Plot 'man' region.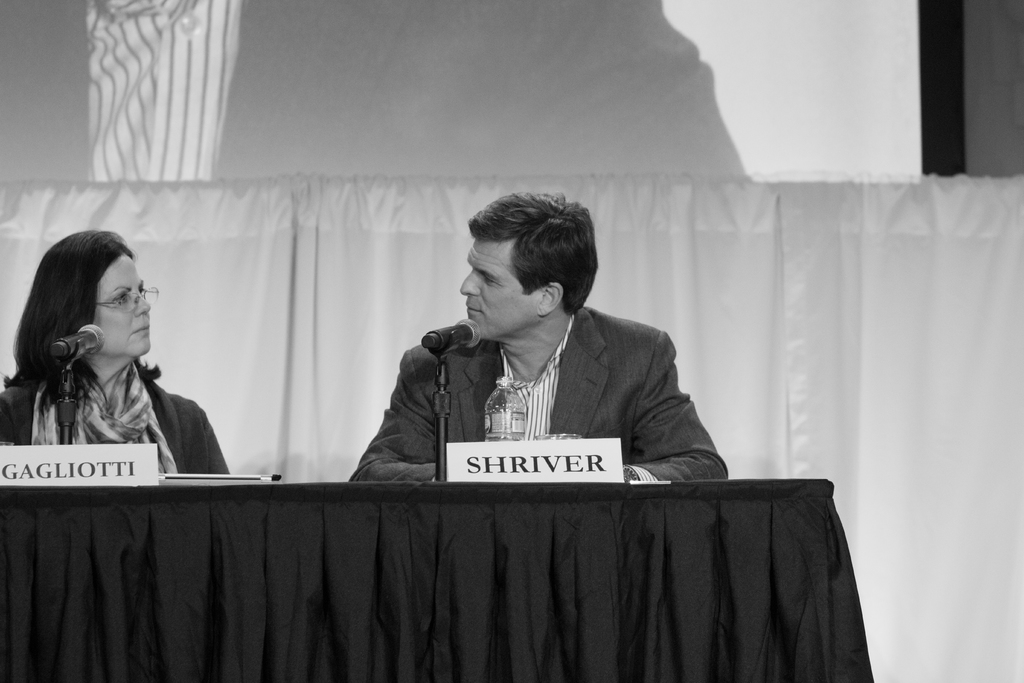
Plotted at {"x1": 348, "y1": 208, "x2": 744, "y2": 523}.
